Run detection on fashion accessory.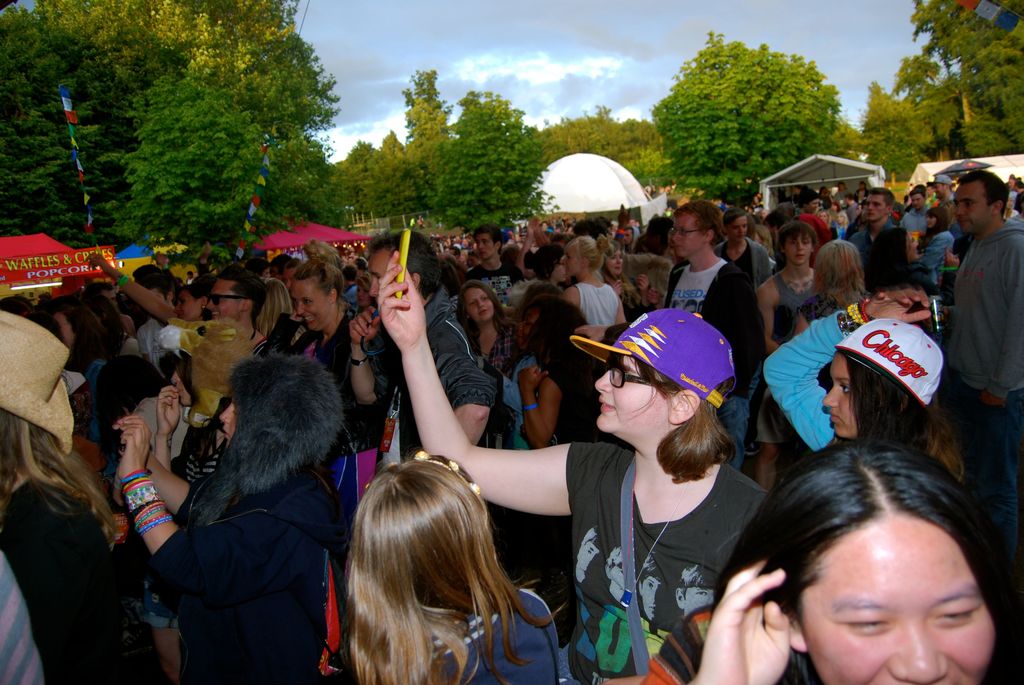
Result: locate(518, 402, 540, 413).
